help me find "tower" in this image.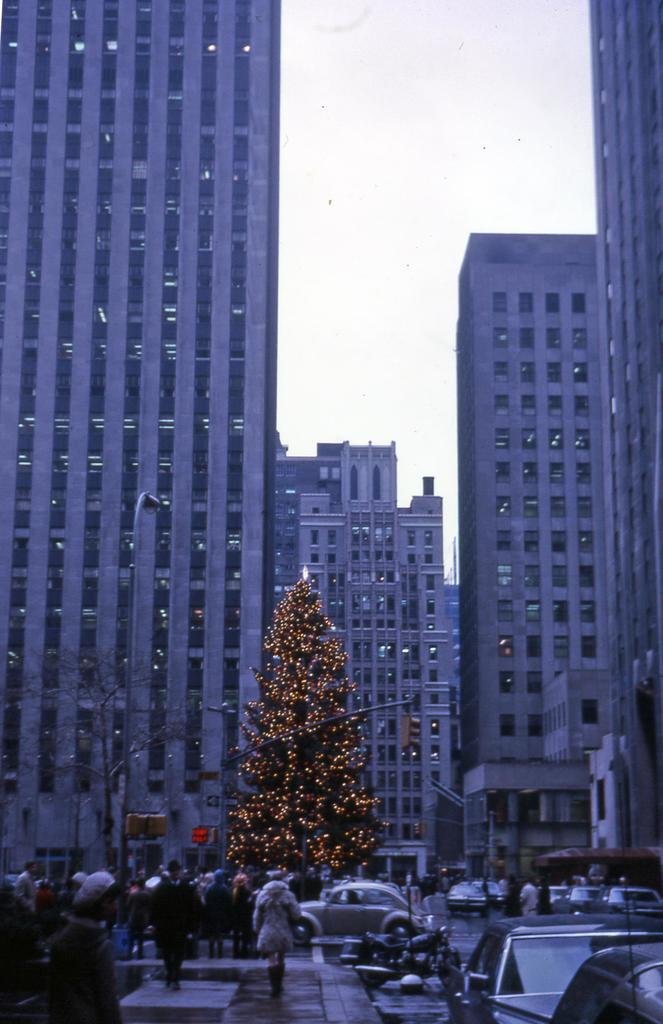
Found it: l=265, t=424, r=464, b=869.
